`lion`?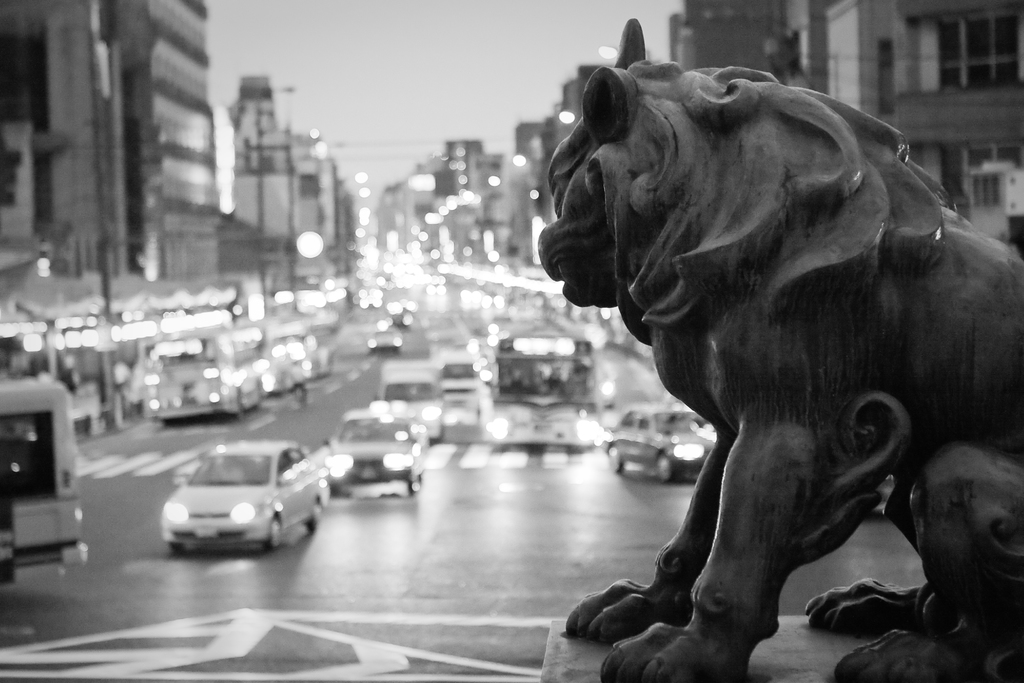
(x1=534, y1=17, x2=1023, y2=682)
